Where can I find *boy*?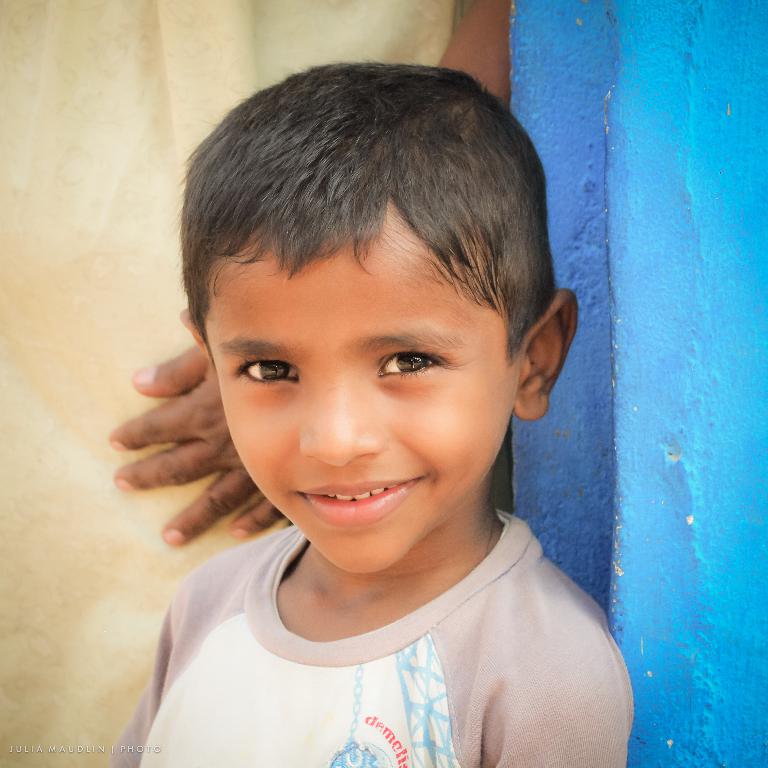
You can find it at <box>104,69,638,767</box>.
